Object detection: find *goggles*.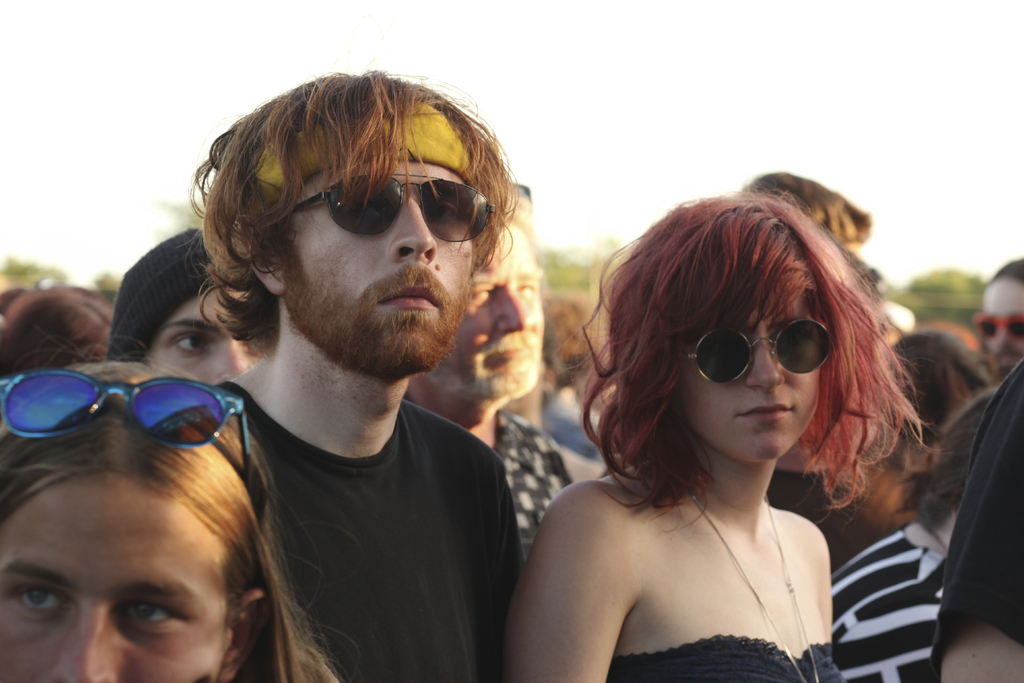
detection(0, 366, 268, 489).
